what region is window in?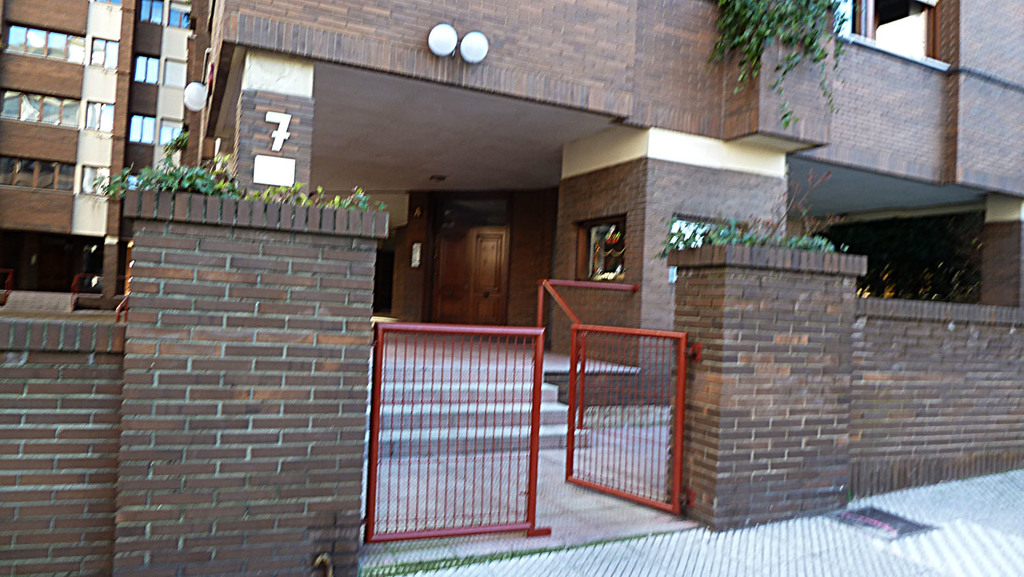
x1=123 y1=172 x2=149 y2=188.
